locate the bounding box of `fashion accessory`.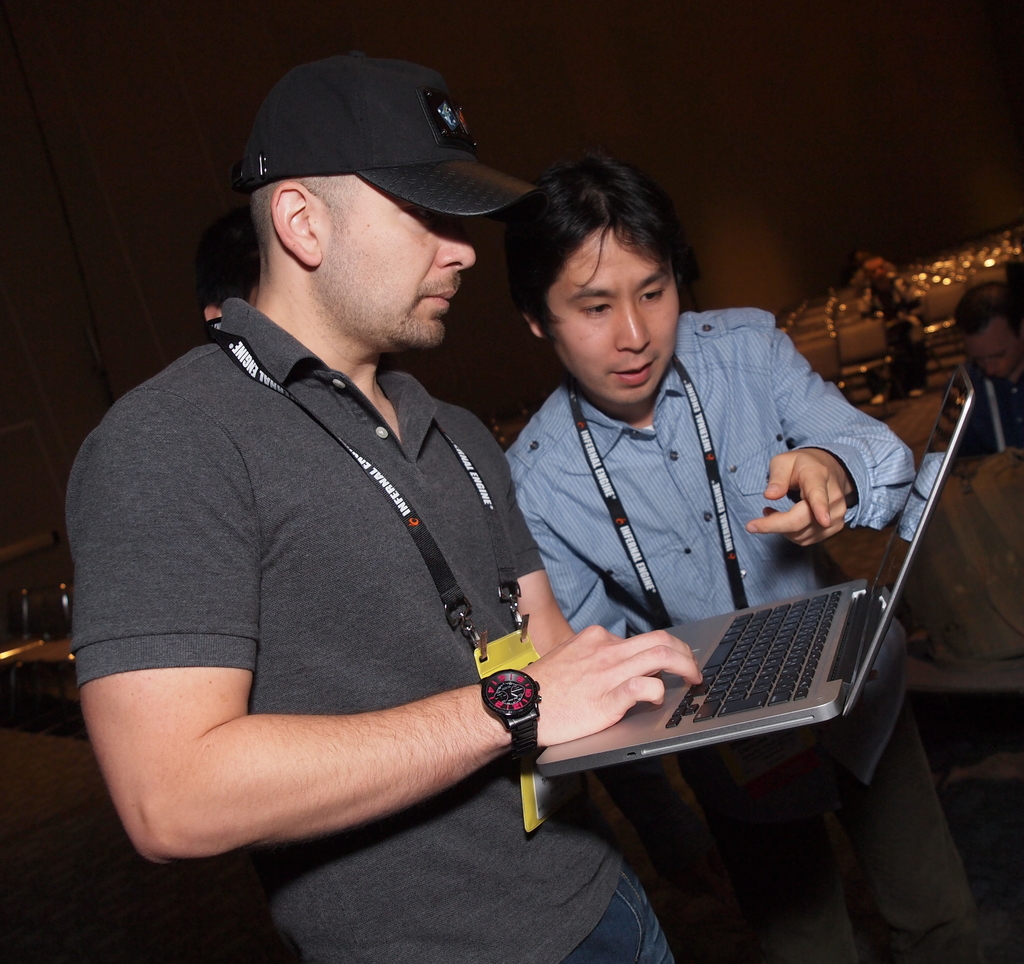
Bounding box: x1=234 y1=49 x2=543 y2=216.
